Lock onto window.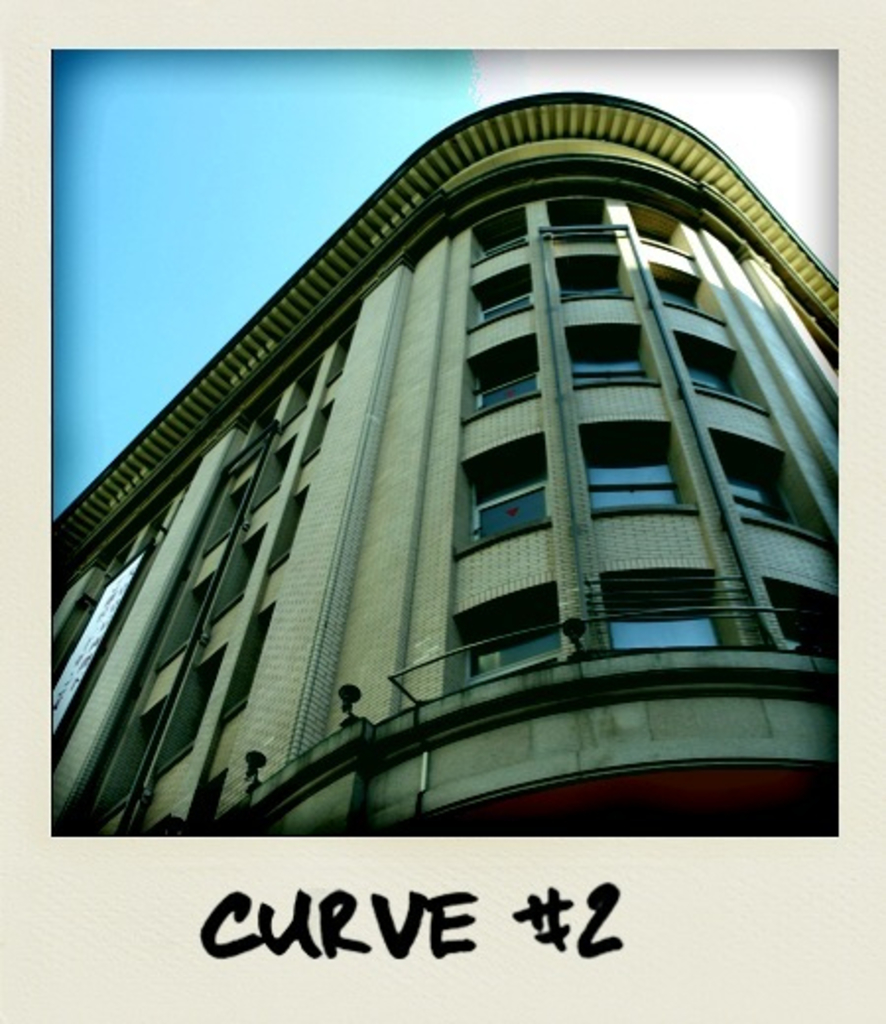
Locked: <region>207, 477, 248, 547</region>.
